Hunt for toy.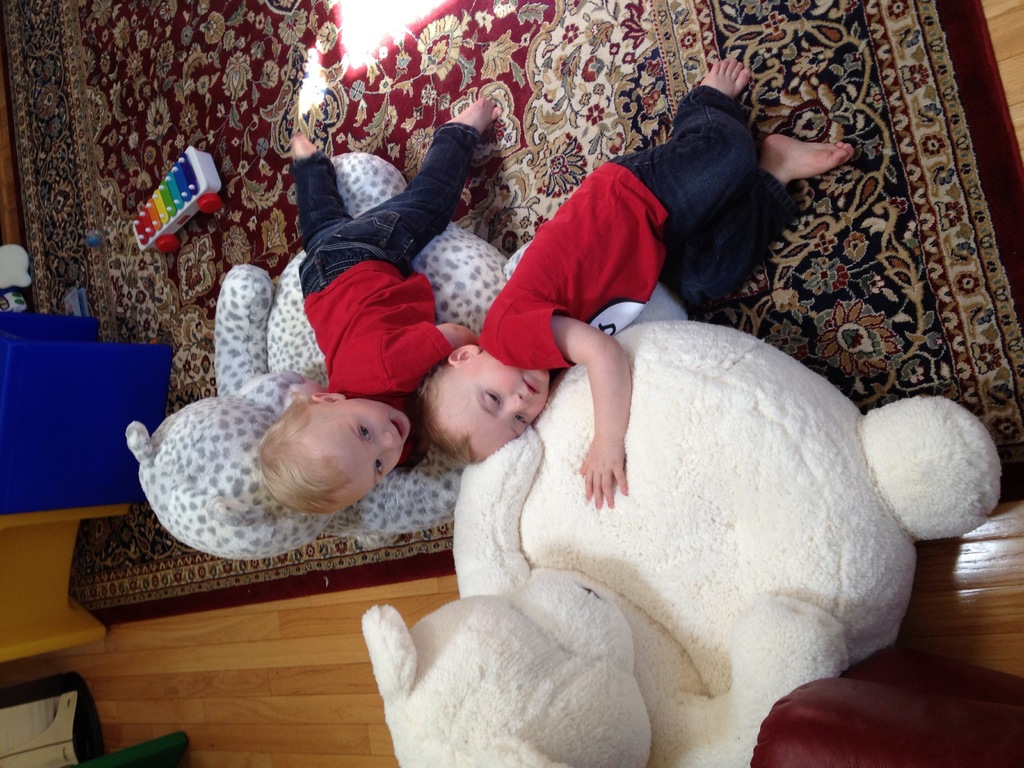
Hunted down at l=124, t=150, r=544, b=586.
